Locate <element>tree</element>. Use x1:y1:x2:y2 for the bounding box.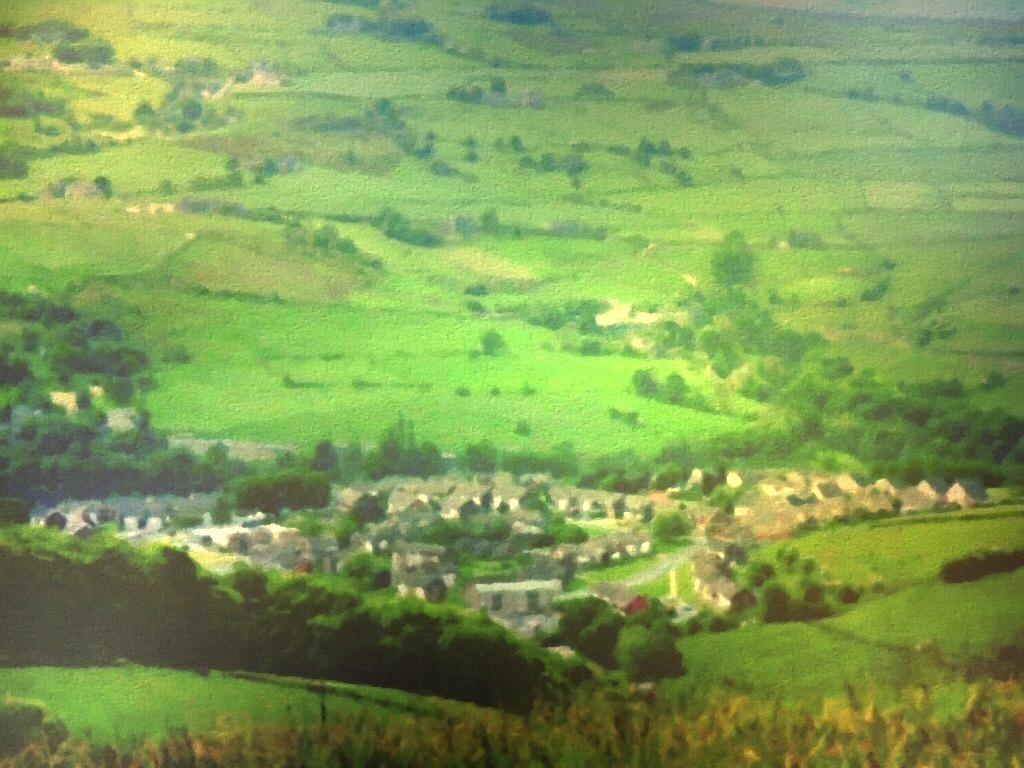
654:136:676:153.
